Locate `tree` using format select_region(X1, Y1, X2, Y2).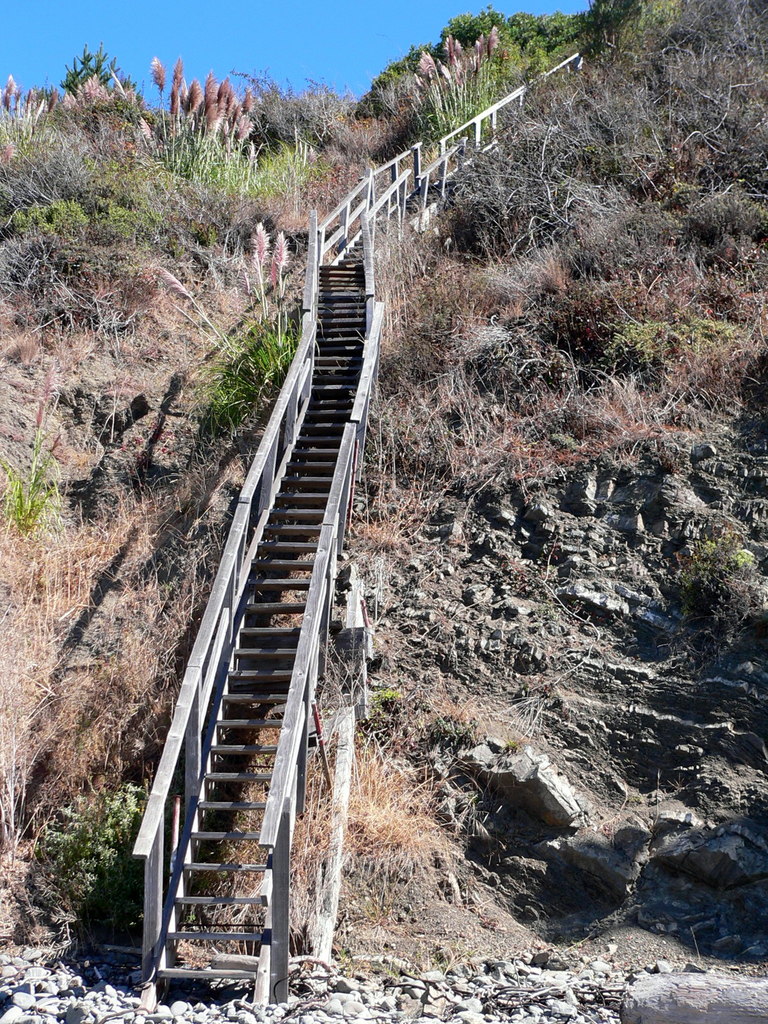
select_region(45, 38, 131, 95).
